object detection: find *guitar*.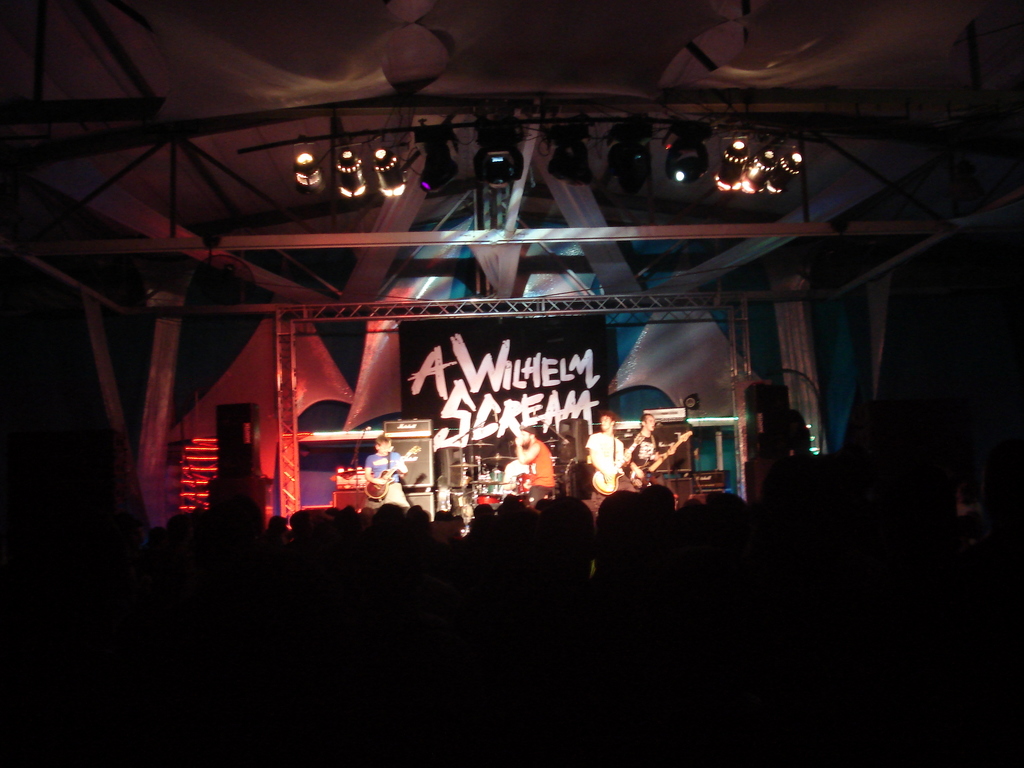
(631, 426, 694, 491).
